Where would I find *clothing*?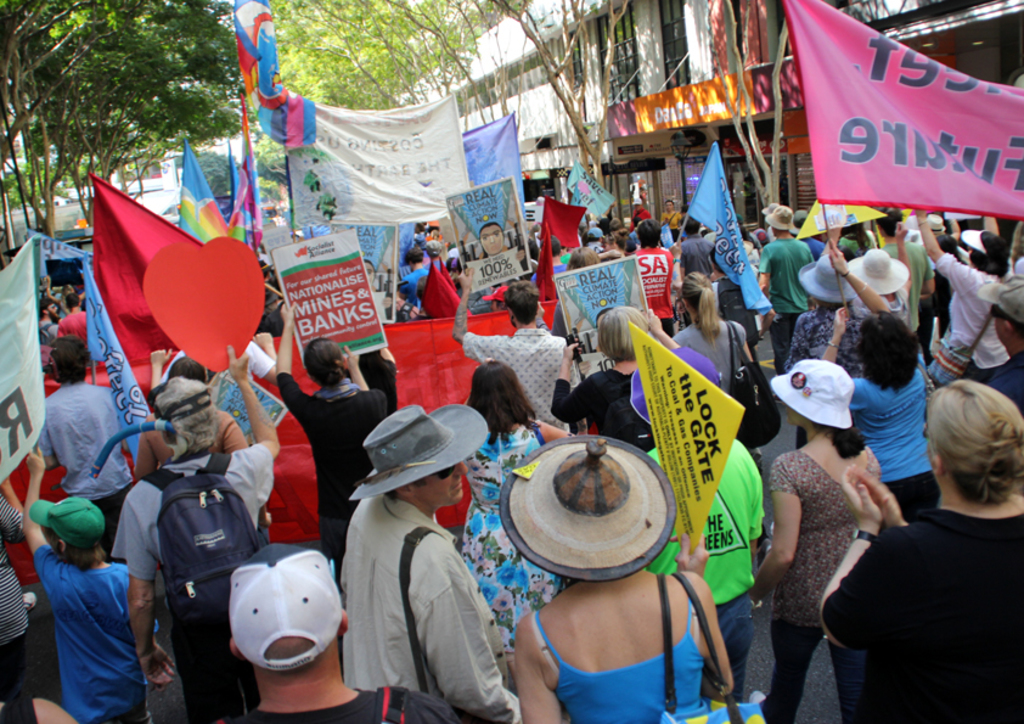
At 822, 440, 1023, 707.
